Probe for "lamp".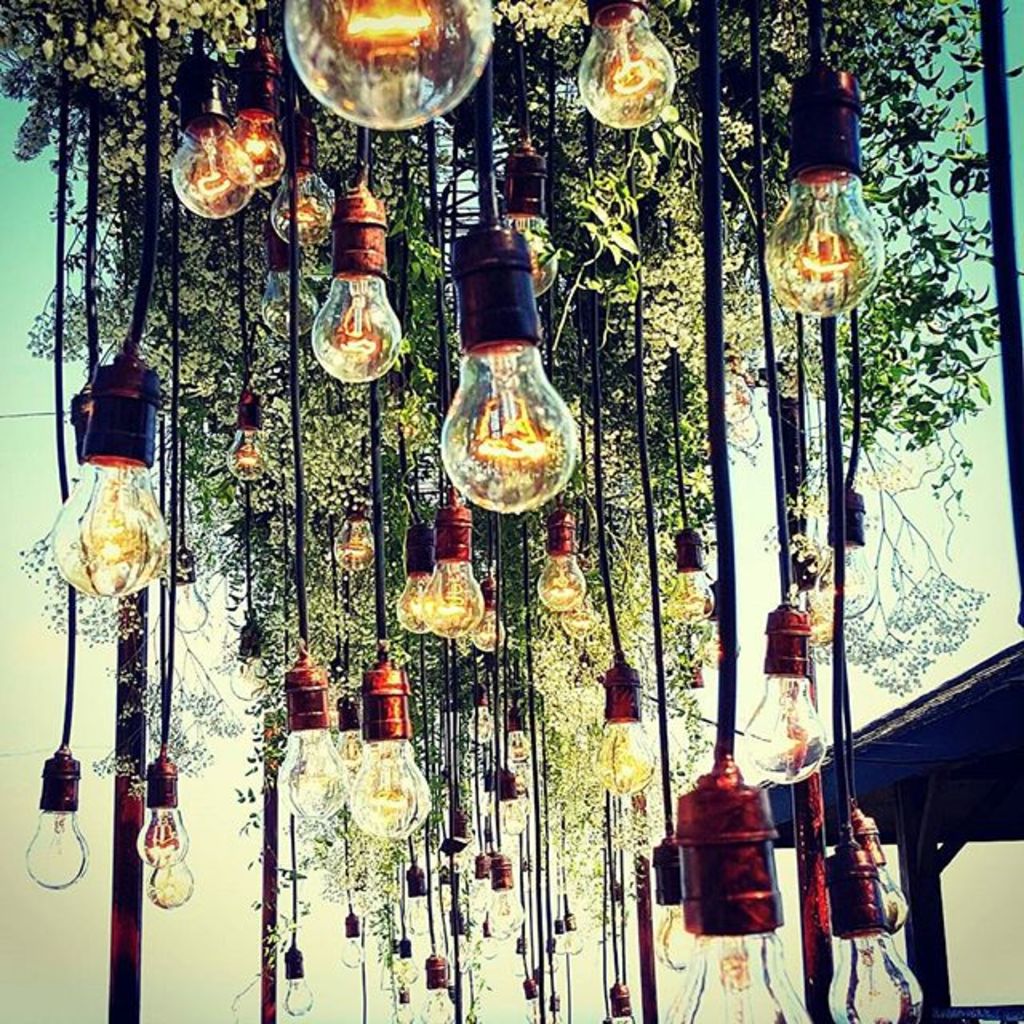
Probe result: bbox(134, 37, 189, 870).
